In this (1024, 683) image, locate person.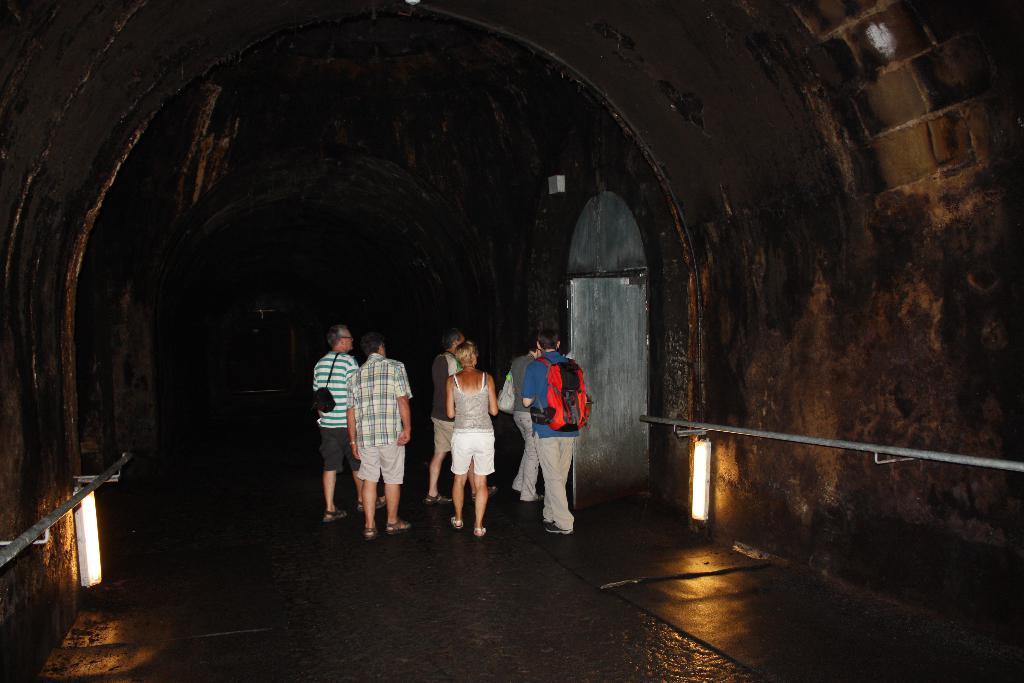
Bounding box: <bbox>507, 333, 540, 508</bbox>.
